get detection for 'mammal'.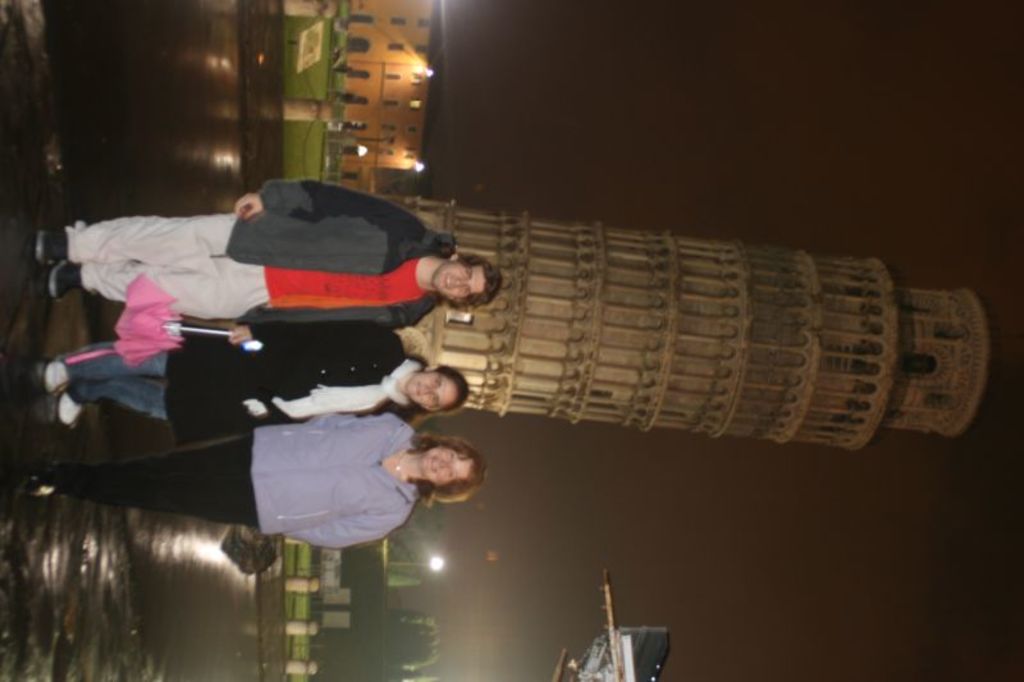
Detection: Rect(13, 415, 488, 553).
